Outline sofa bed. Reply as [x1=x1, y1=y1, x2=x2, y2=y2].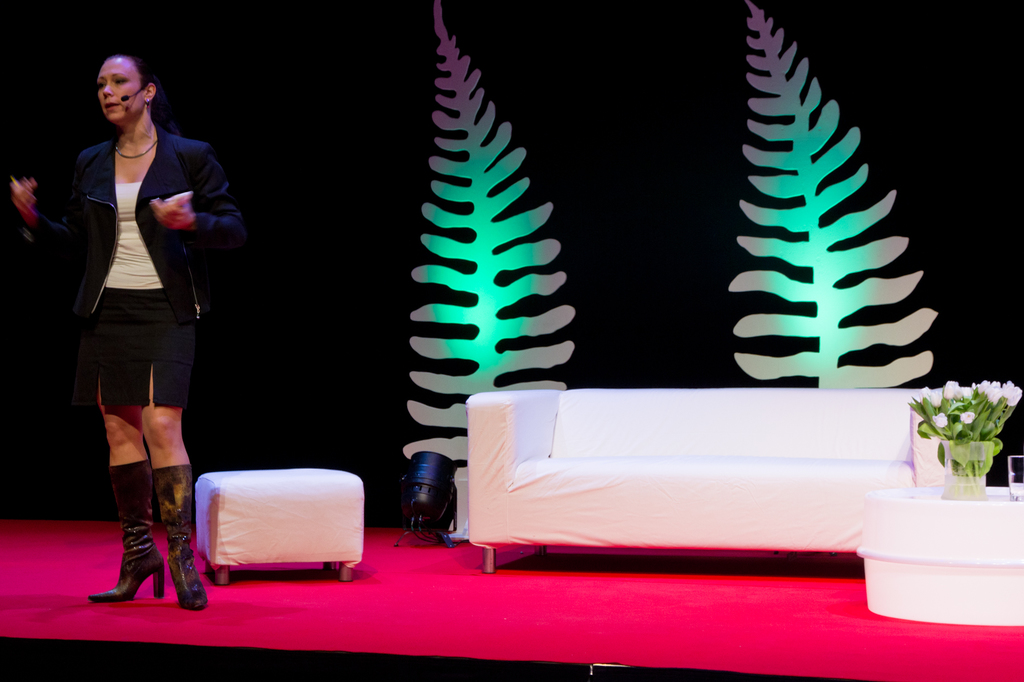
[x1=464, y1=388, x2=965, y2=575].
